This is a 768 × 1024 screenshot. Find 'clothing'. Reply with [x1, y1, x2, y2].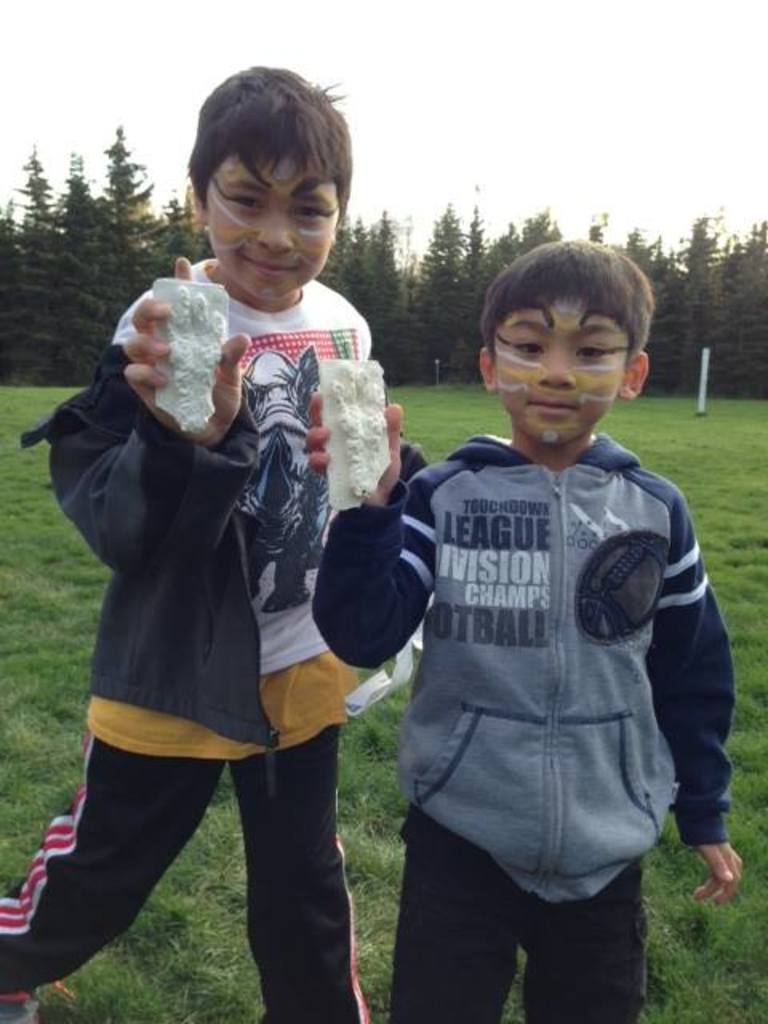
[5, 248, 398, 1021].
